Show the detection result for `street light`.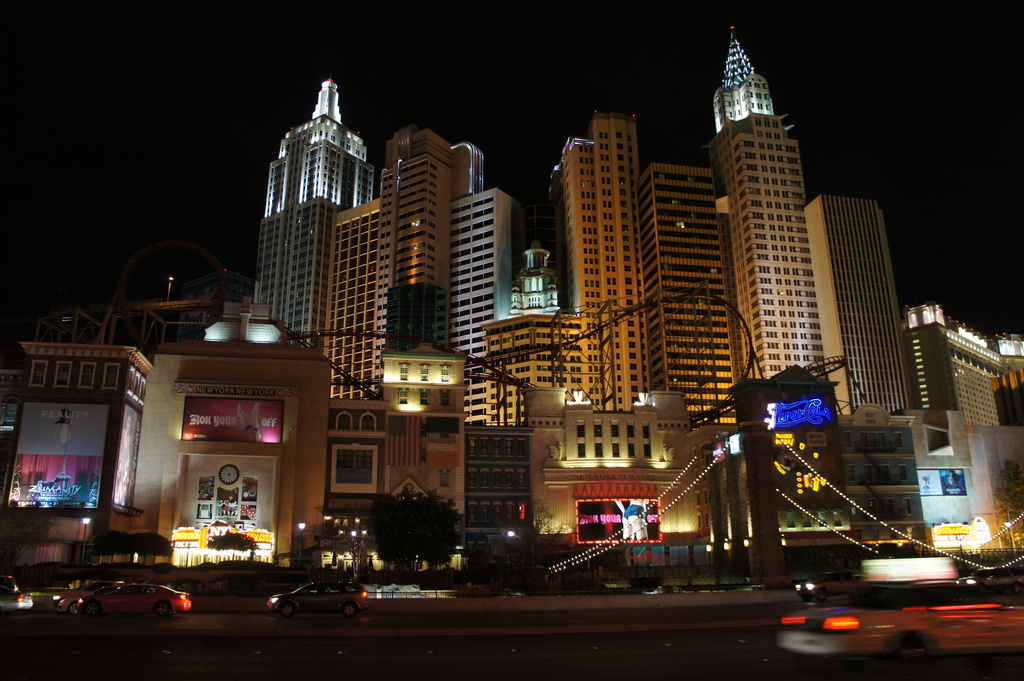
region(506, 526, 516, 572).
